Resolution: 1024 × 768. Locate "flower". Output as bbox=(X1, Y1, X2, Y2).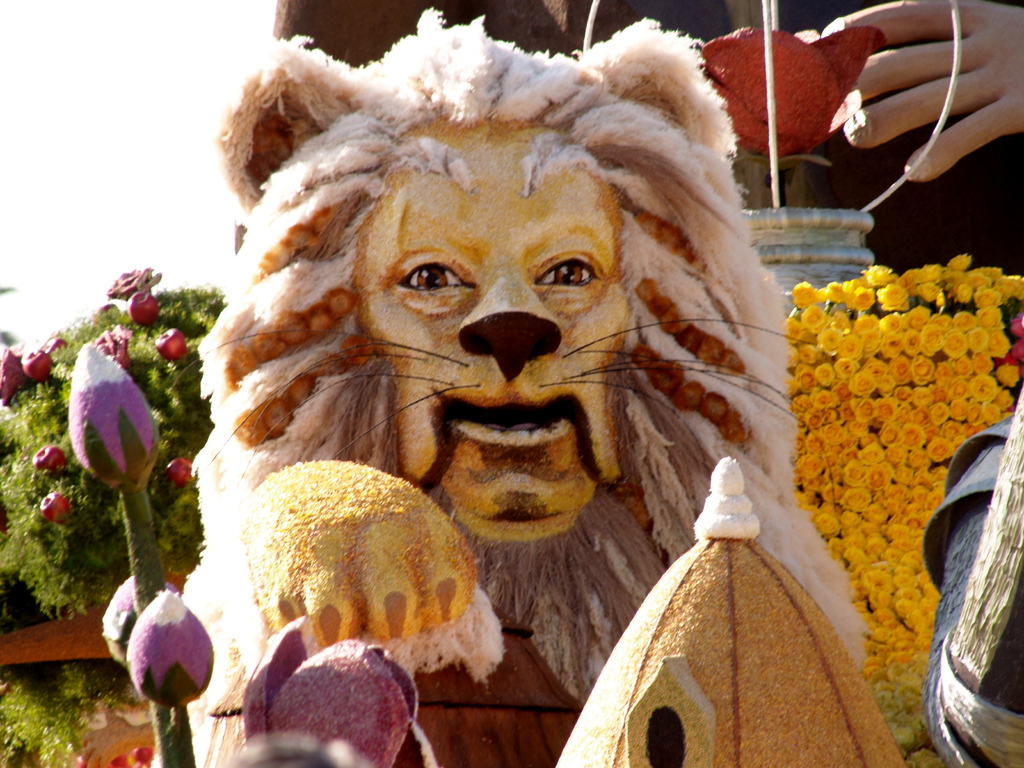
bbox=(239, 614, 440, 767).
